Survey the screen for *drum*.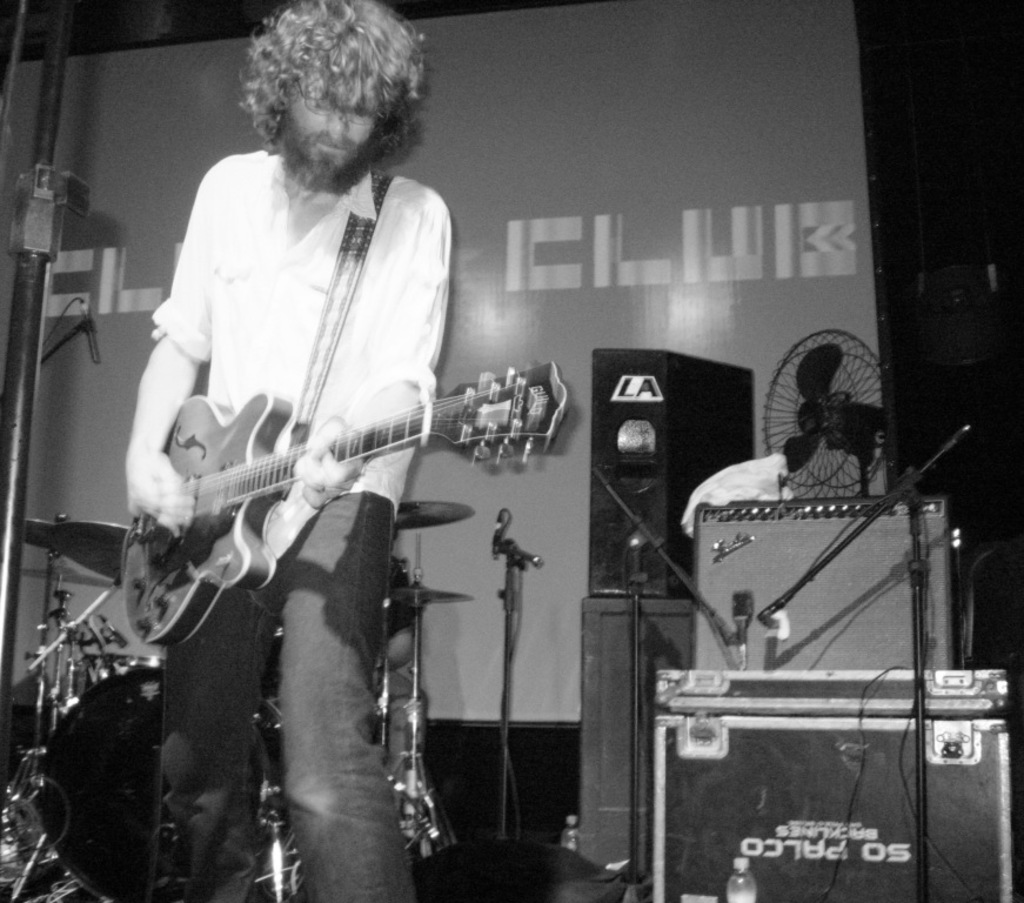
Survey found: locate(39, 675, 270, 902).
